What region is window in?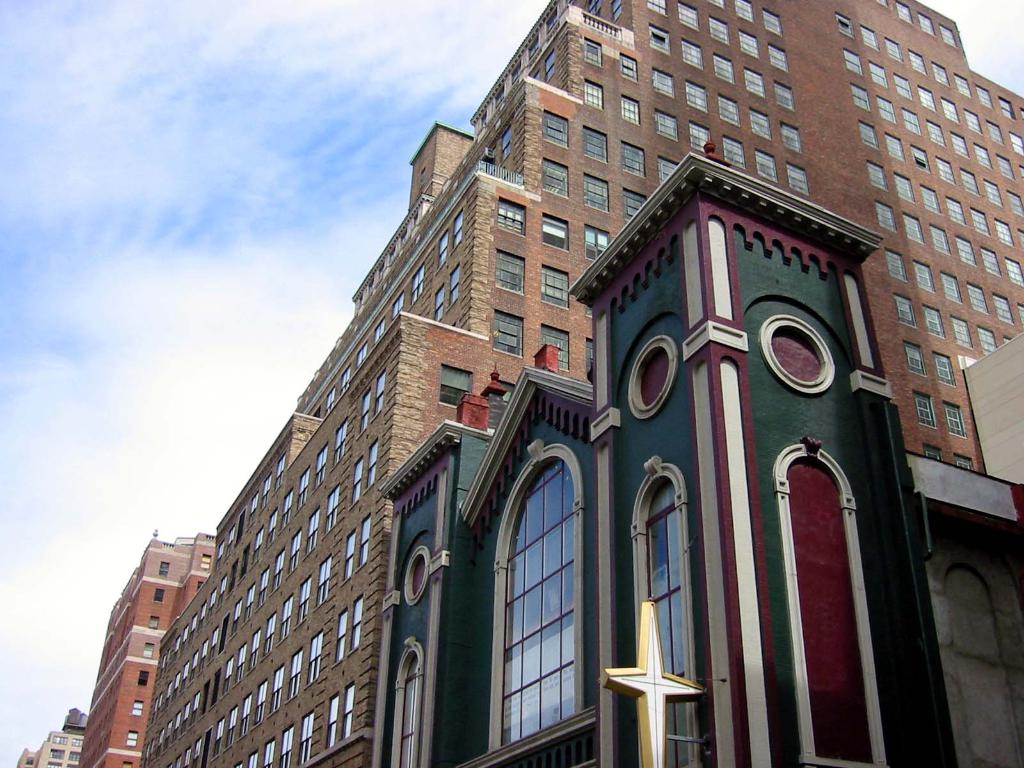
box=[750, 107, 769, 141].
